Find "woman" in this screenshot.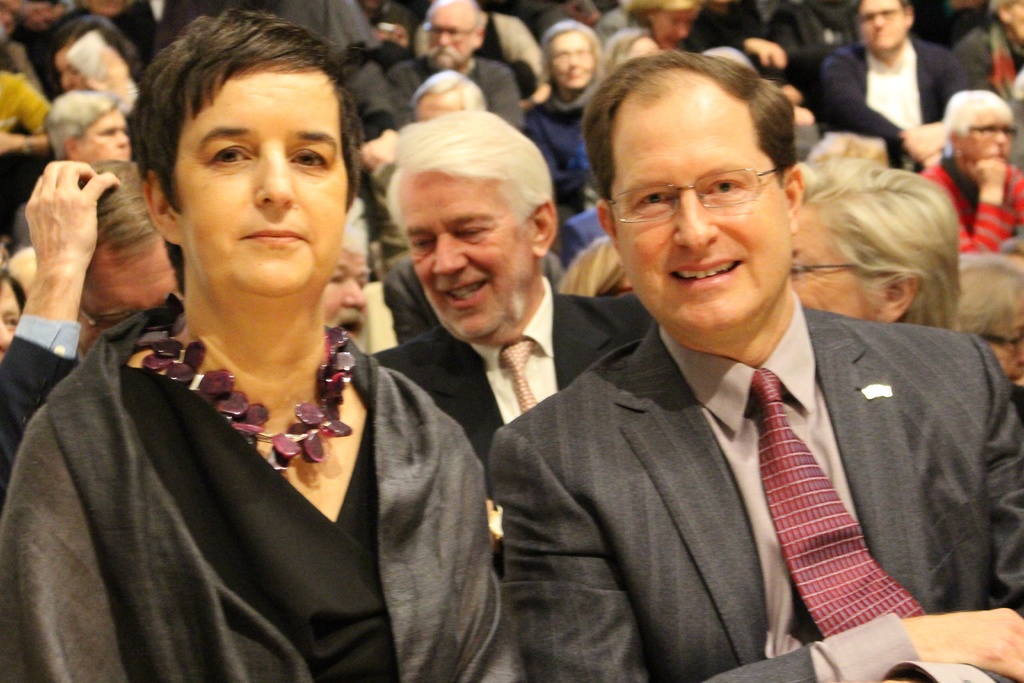
The bounding box for "woman" is [916, 88, 1023, 259].
